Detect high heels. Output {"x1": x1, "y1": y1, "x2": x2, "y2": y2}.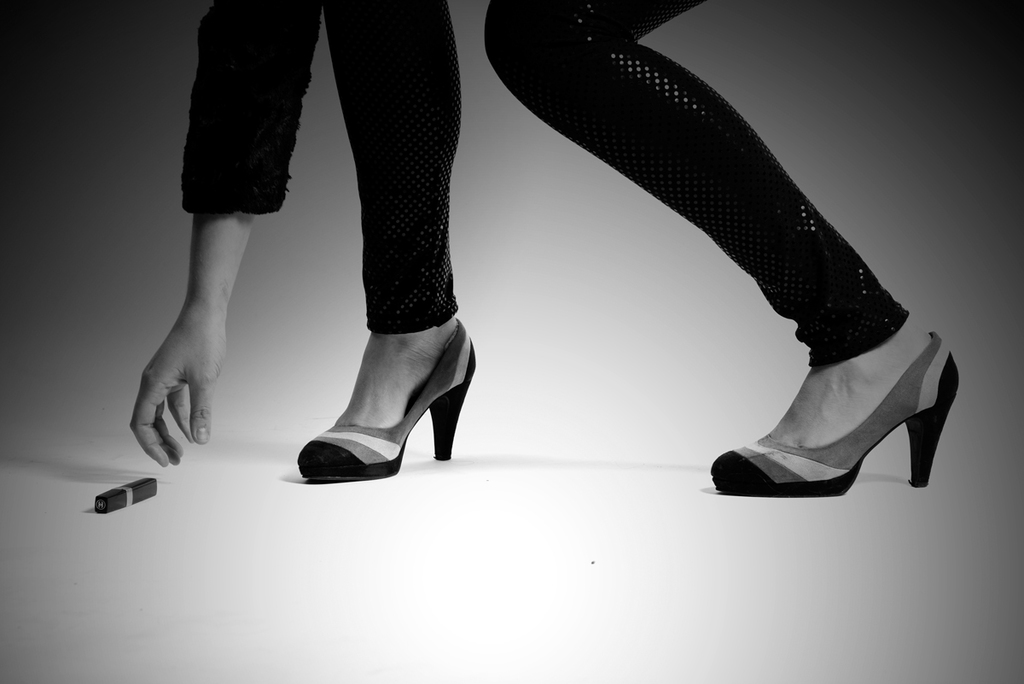
{"x1": 297, "y1": 319, "x2": 476, "y2": 488}.
